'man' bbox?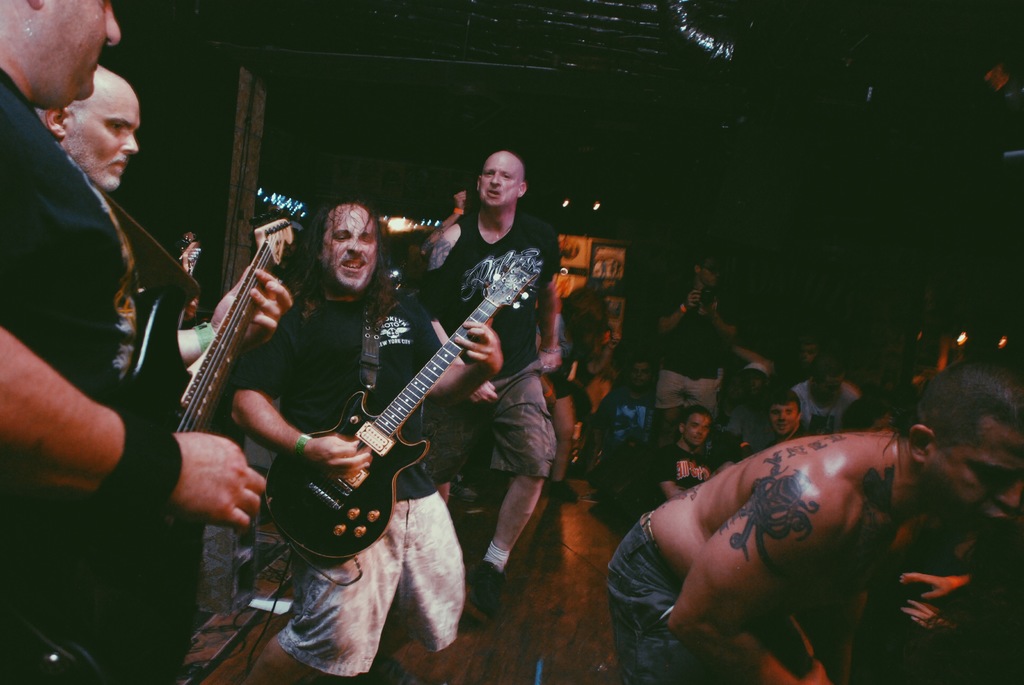
(0, 0, 289, 684)
